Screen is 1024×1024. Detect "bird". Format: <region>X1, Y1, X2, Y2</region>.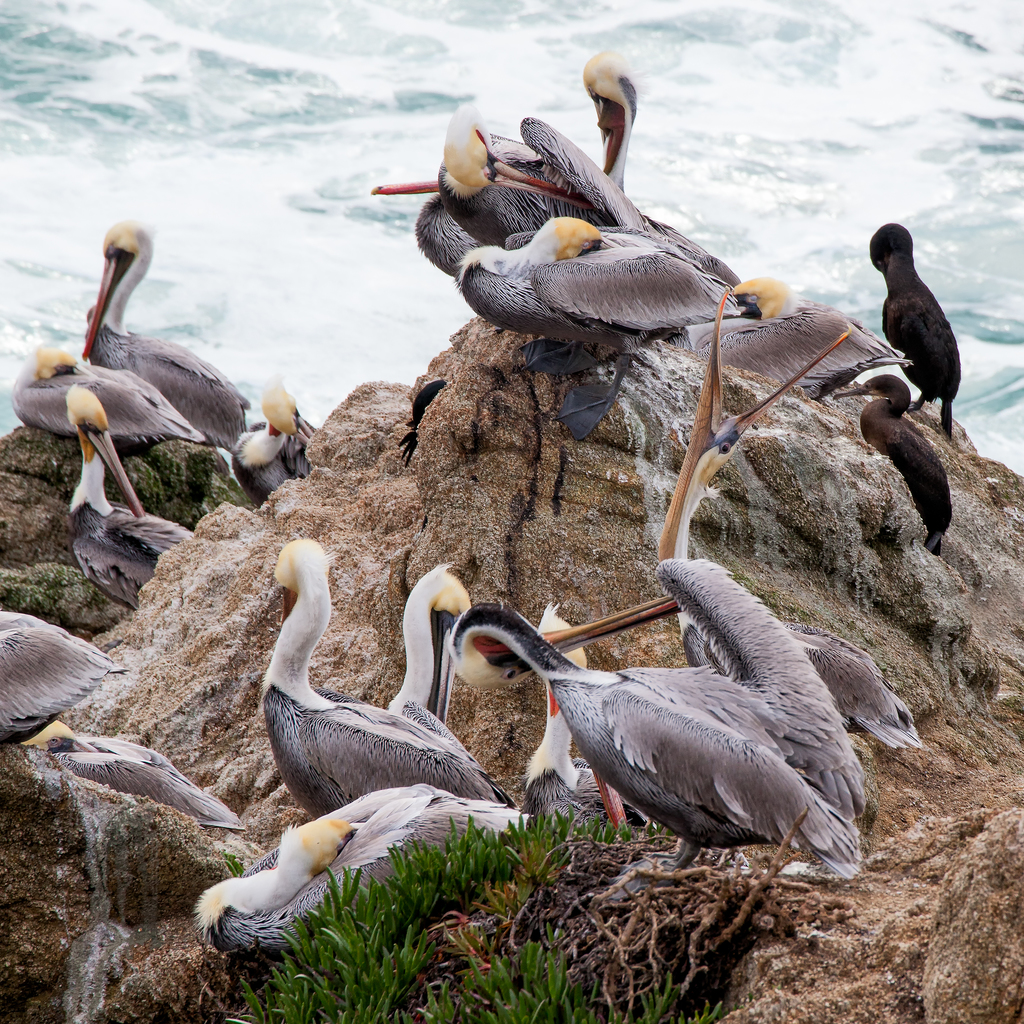
<region>257, 536, 522, 821</region>.
